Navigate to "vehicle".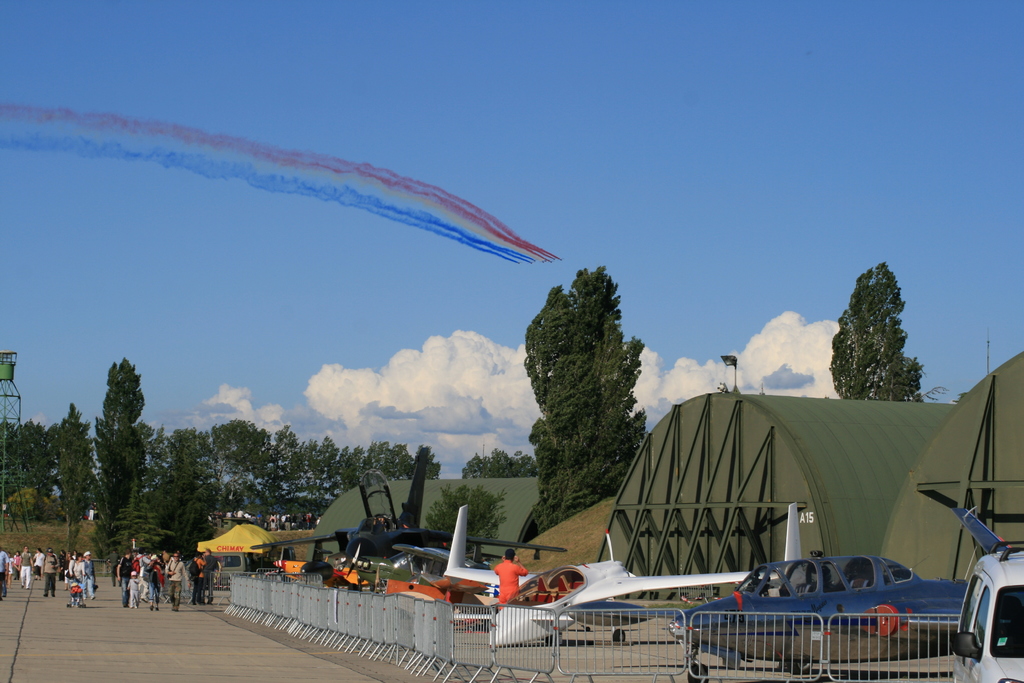
Navigation target: [657,552,958,668].
